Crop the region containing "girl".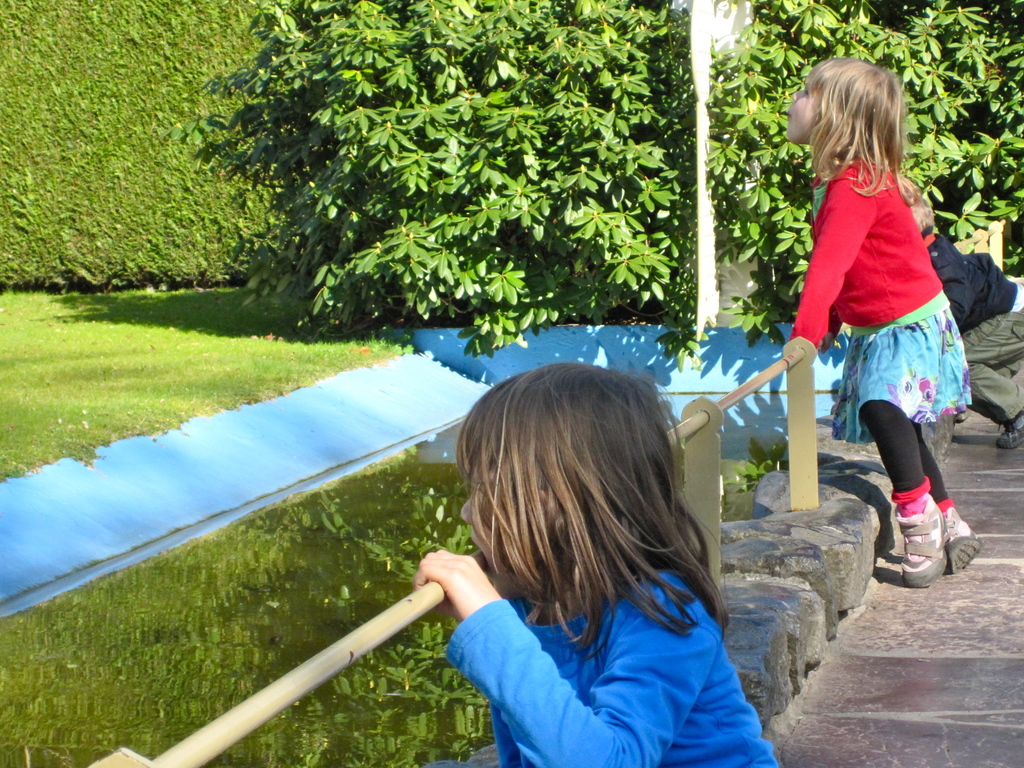
Crop region: l=414, t=363, r=782, b=767.
